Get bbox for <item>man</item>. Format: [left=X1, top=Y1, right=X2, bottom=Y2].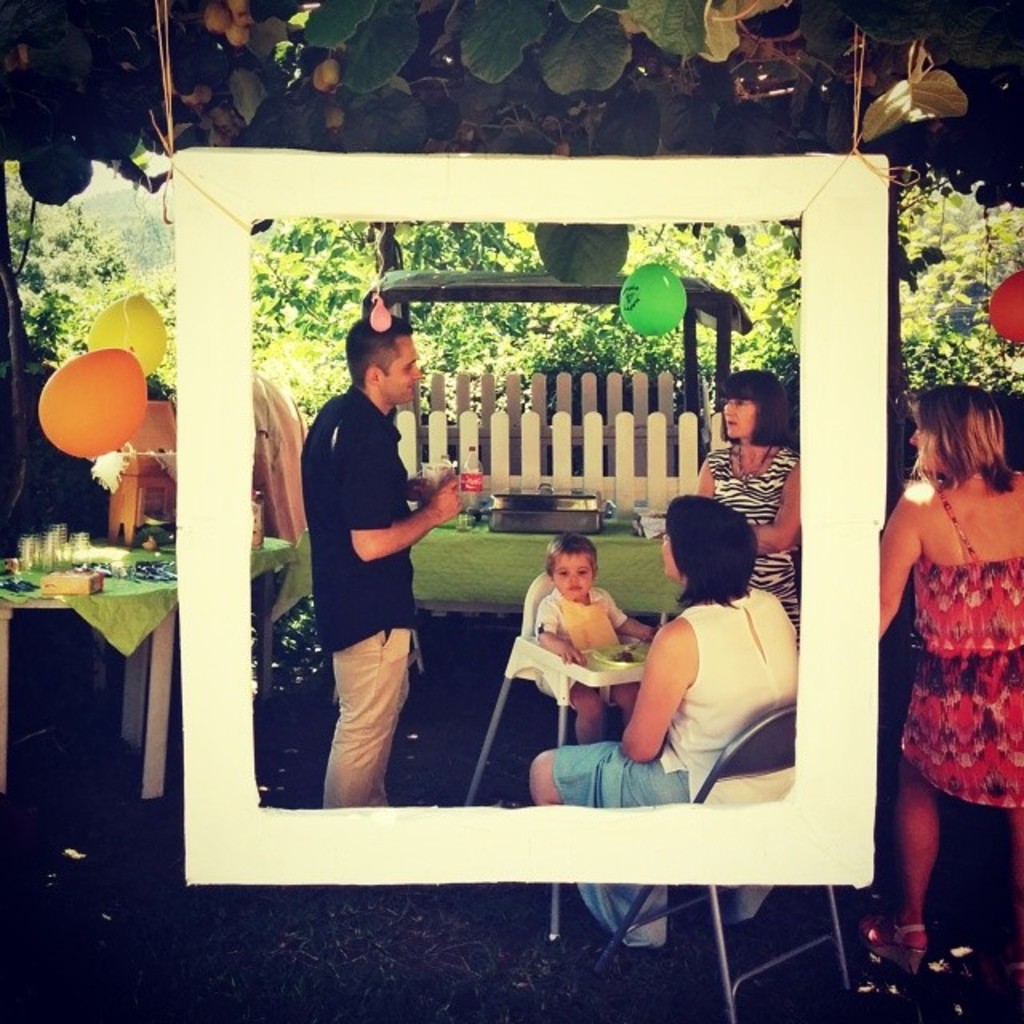
[left=294, top=328, right=466, bottom=802].
